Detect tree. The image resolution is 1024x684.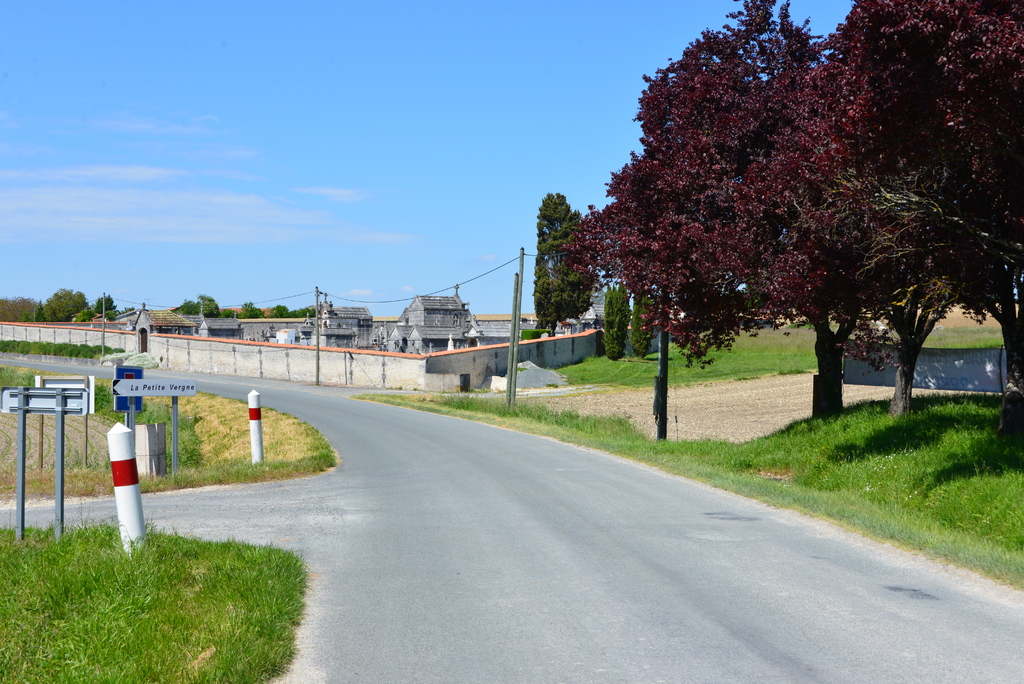
174/294/220/318.
